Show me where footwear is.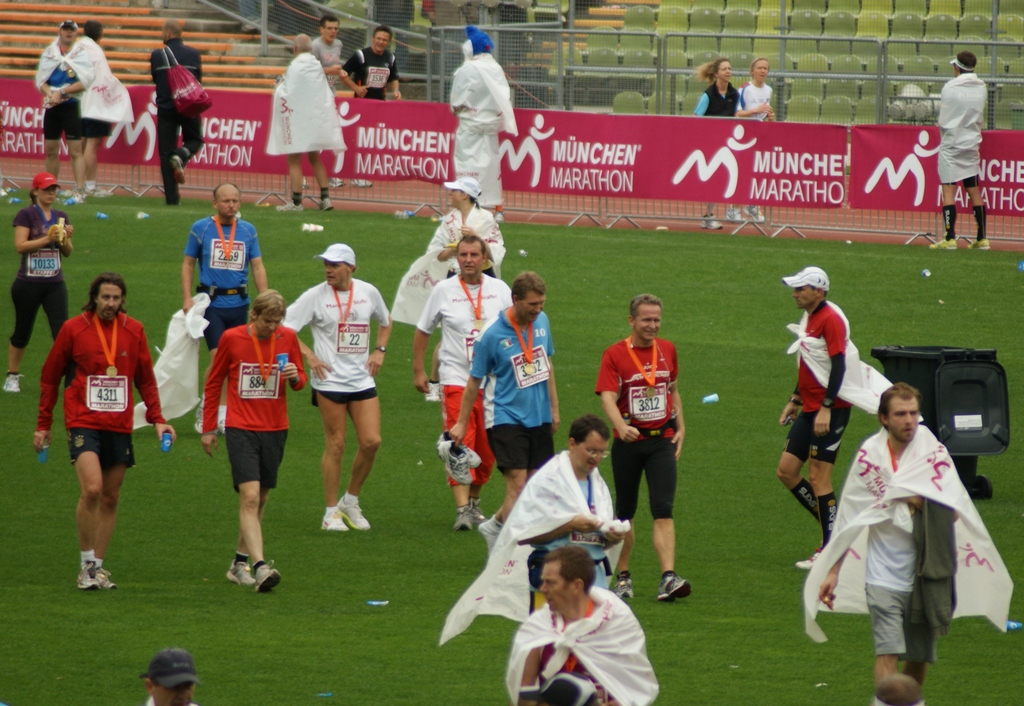
footwear is at <bbox>317, 197, 335, 211</bbox>.
